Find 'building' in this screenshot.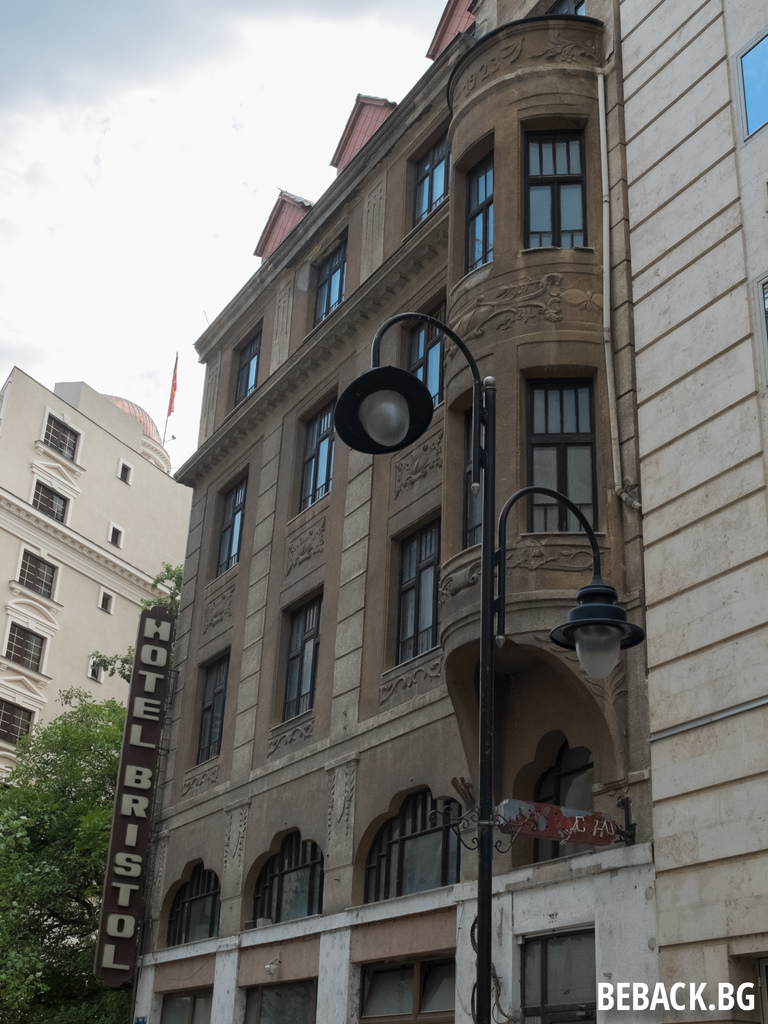
The bounding box for 'building' is rect(116, 0, 767, 1023).
